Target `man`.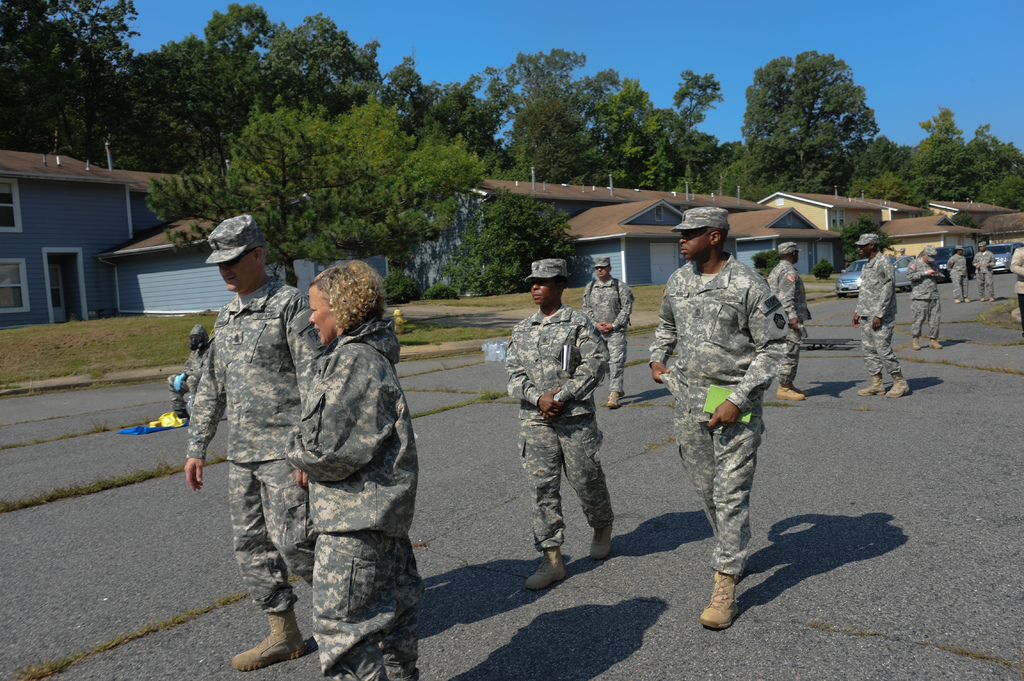
Target region: rect(973, 241, 998, 291).
